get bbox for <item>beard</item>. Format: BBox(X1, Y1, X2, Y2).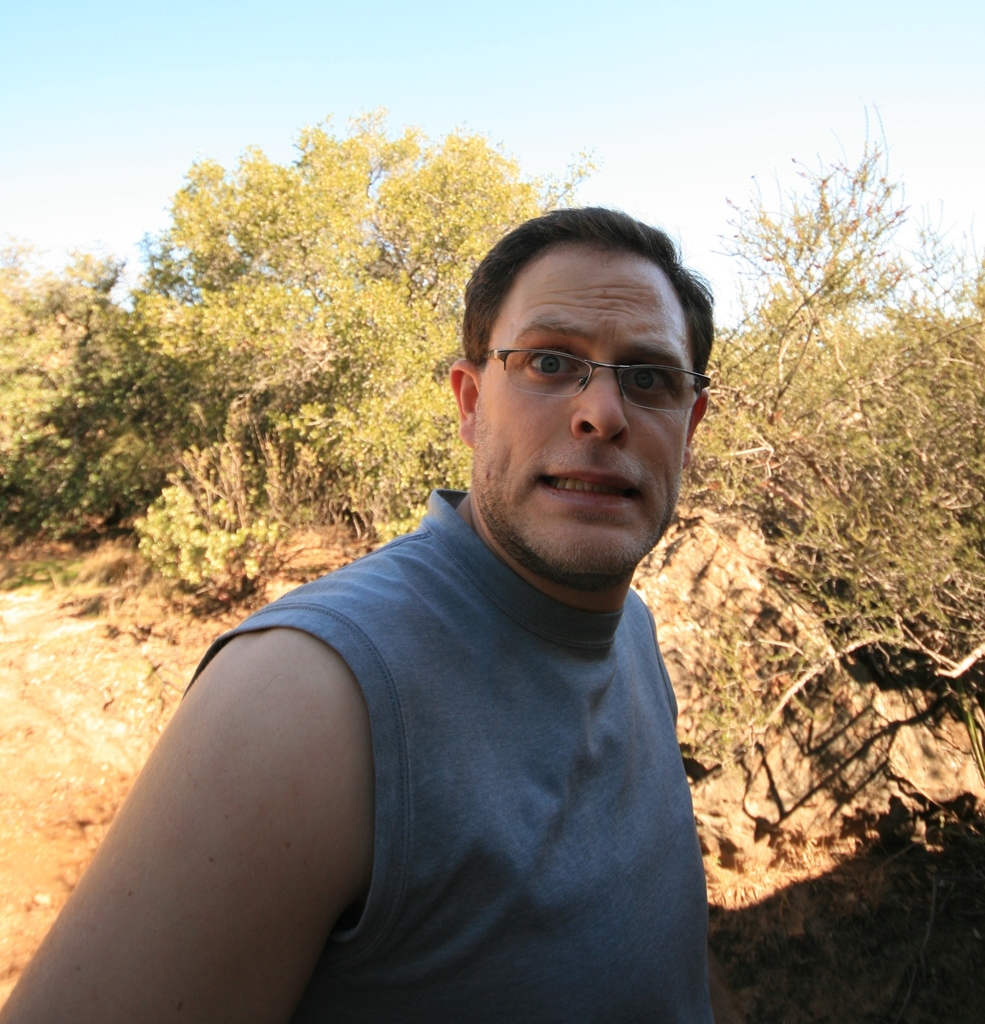
BBox(472, 413, 676, 603).
